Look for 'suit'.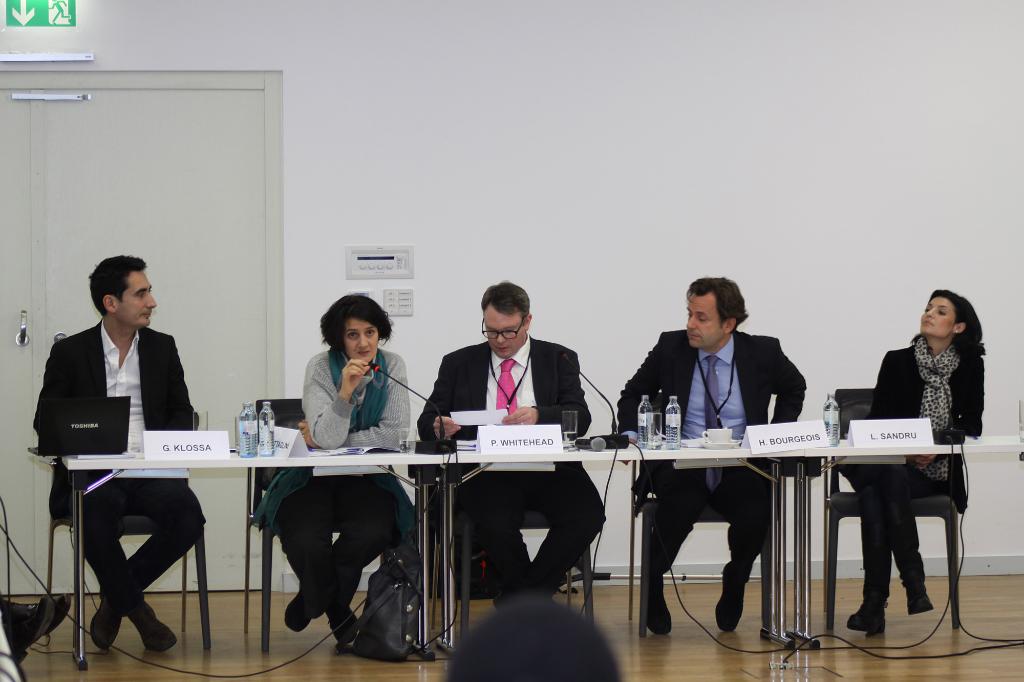
Found: {"left": 608, "top": 322, "right": 807, "bottom": 594}.
